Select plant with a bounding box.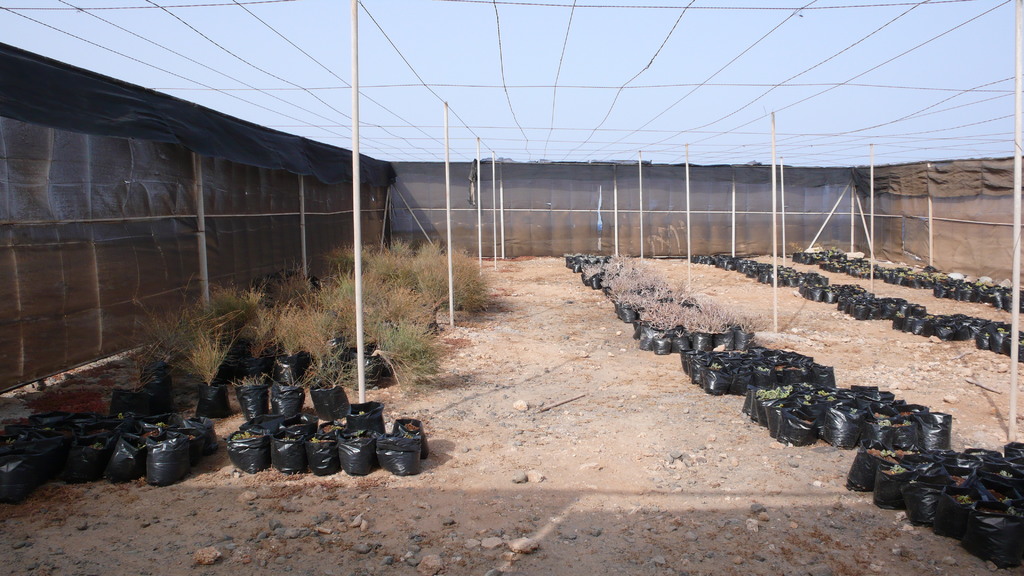
(left=707, top=359, right=723, bottom=370).
